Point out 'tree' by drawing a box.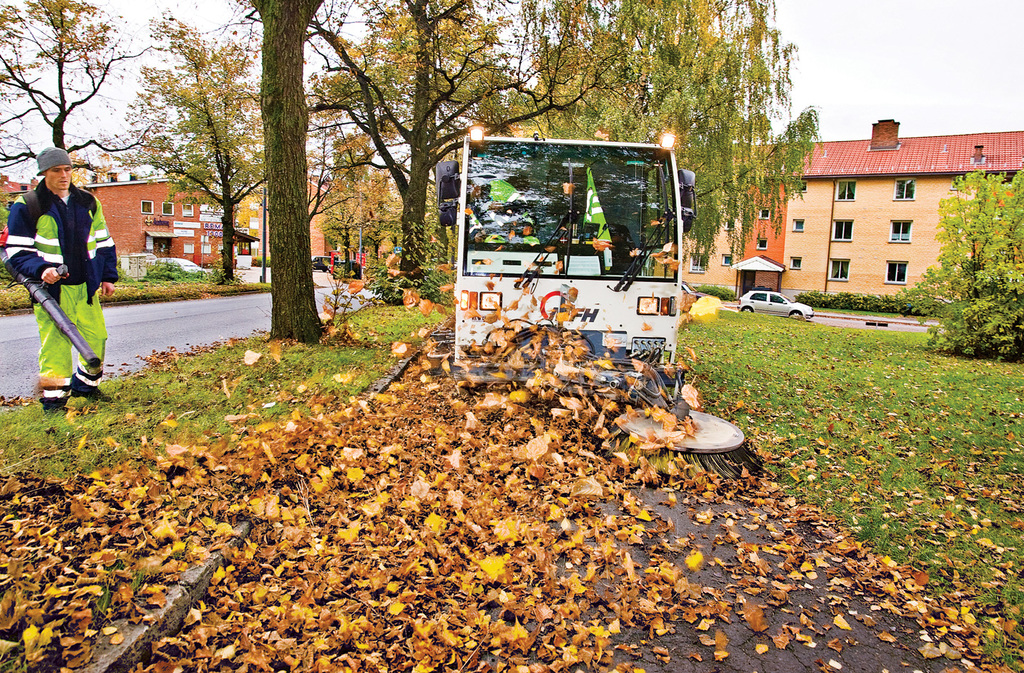
bbox(303, 0, 525, 280).
